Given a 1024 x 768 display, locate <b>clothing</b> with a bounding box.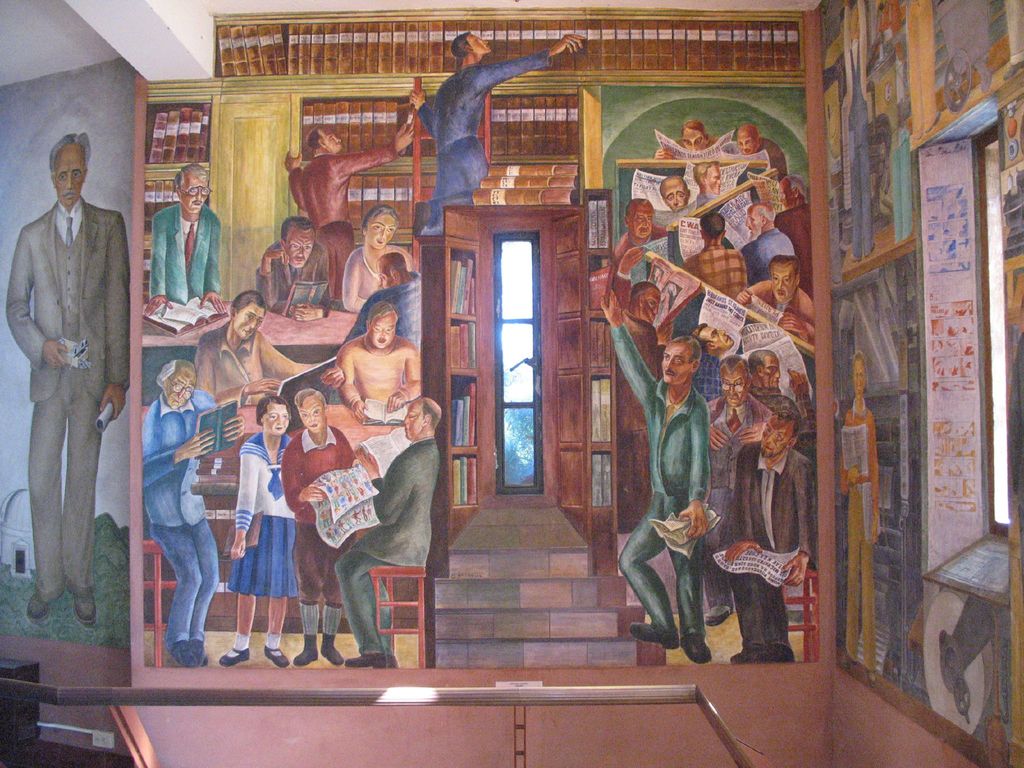
Located: [148, 199, 227, 302].
